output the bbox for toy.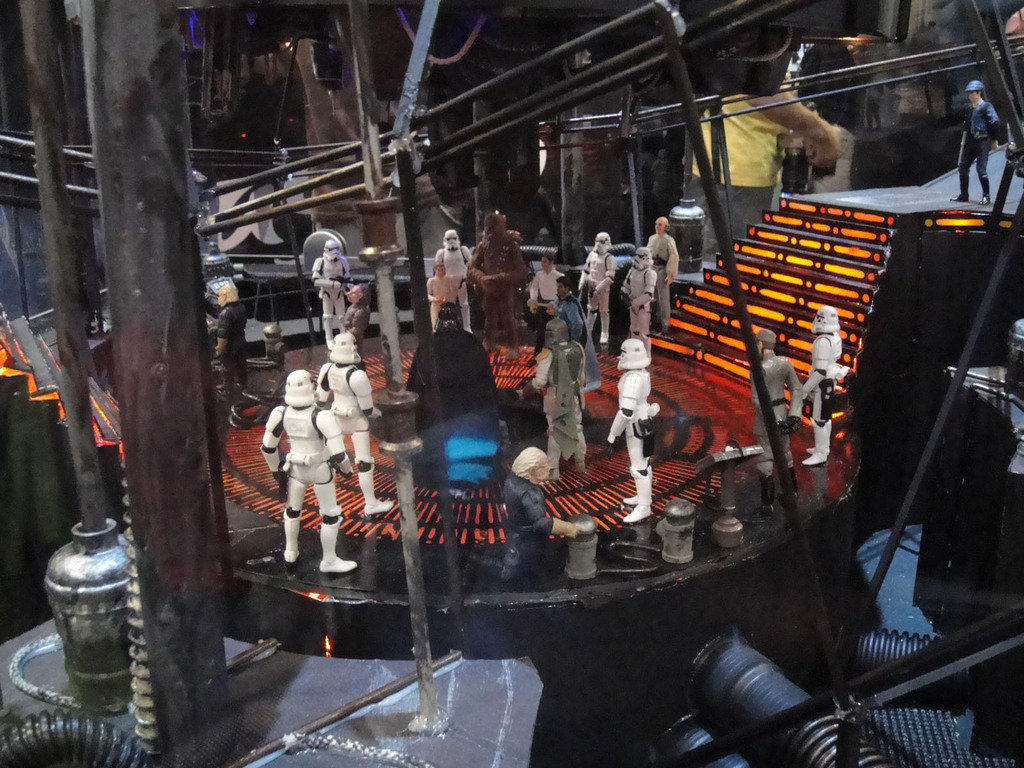
529 260 571 355.
